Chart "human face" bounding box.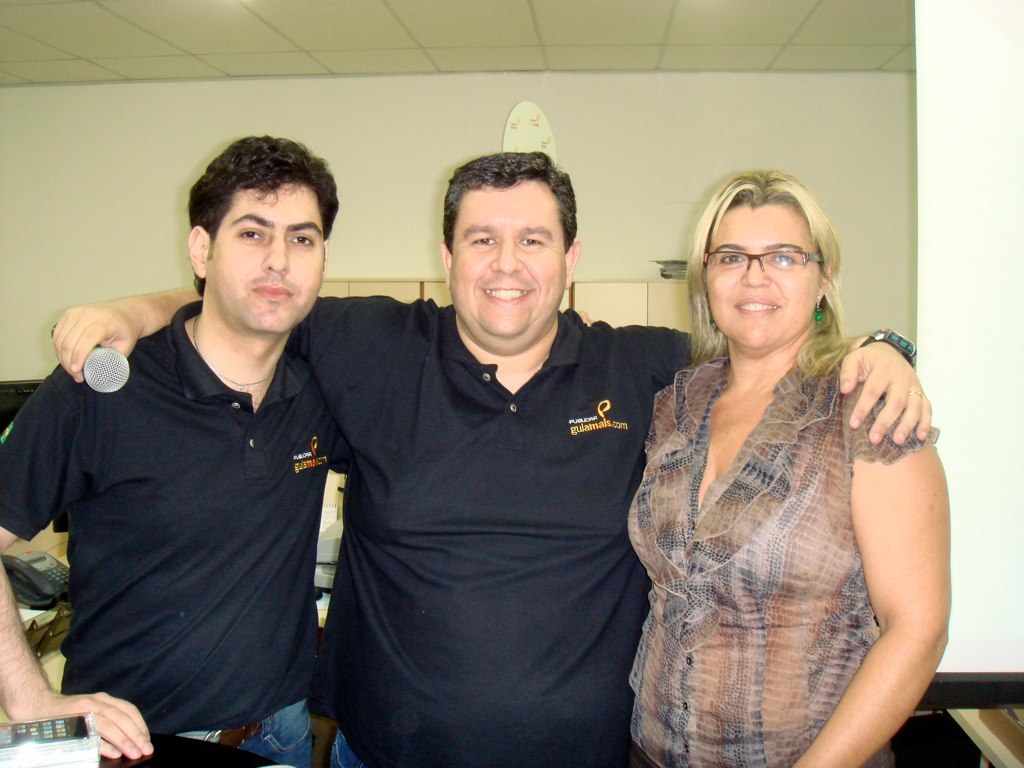
Charted: 703,204,817,351.
